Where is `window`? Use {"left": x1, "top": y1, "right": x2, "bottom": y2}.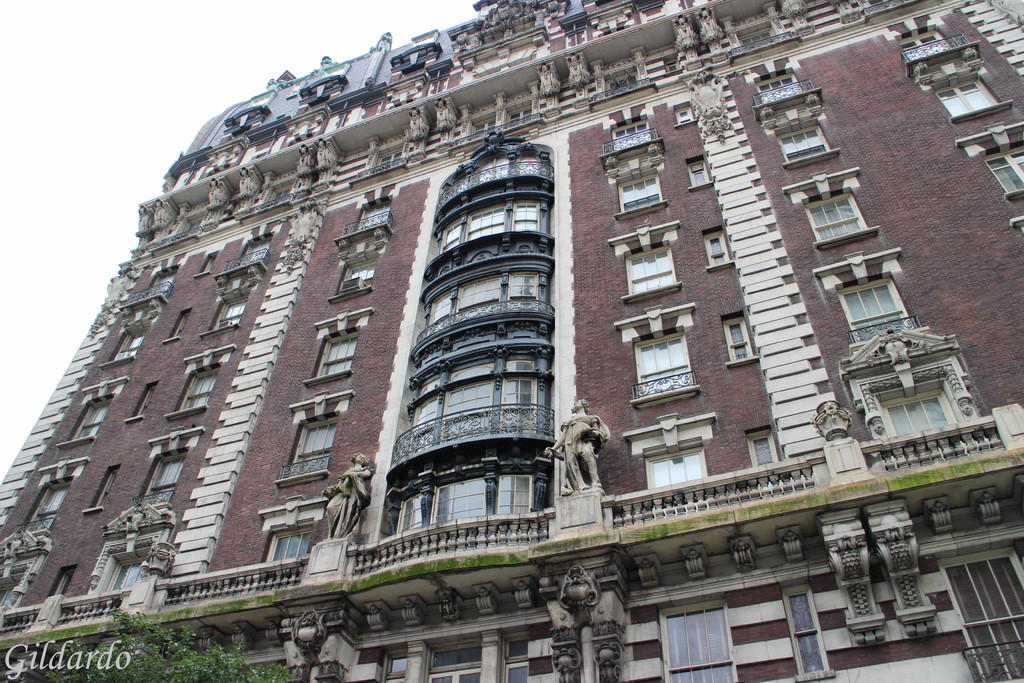
{"left": 677, "top": 102, "right": 700, "bottom": 132}.
